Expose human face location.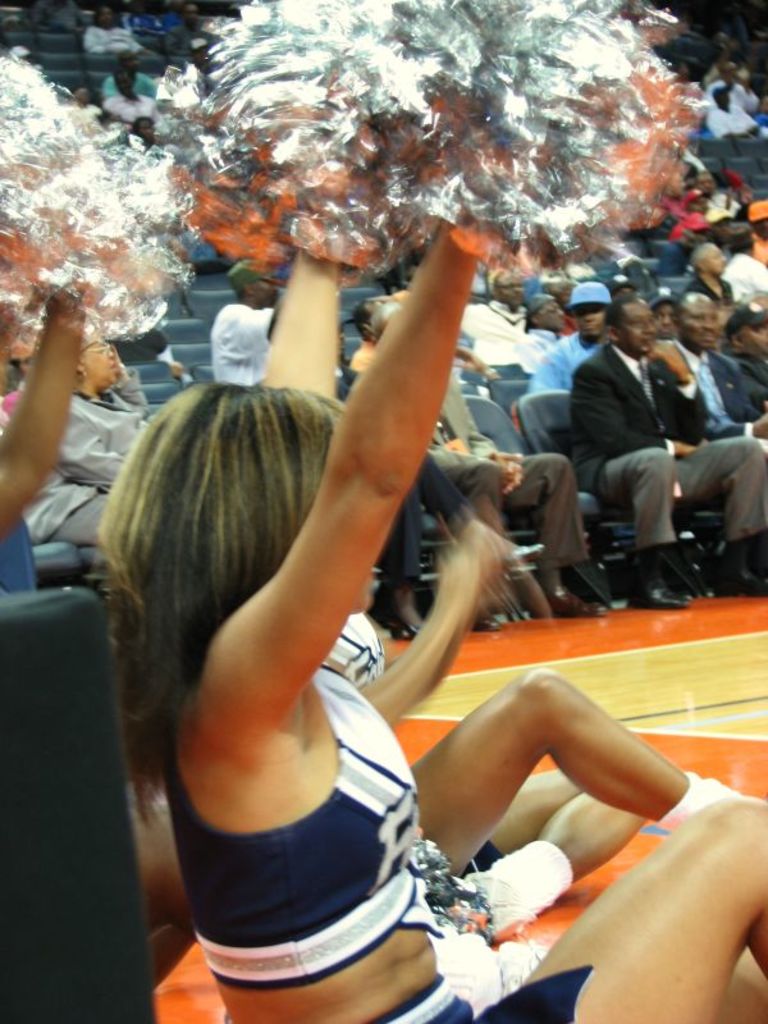
Exposed at (620, 303, 655, 356).
